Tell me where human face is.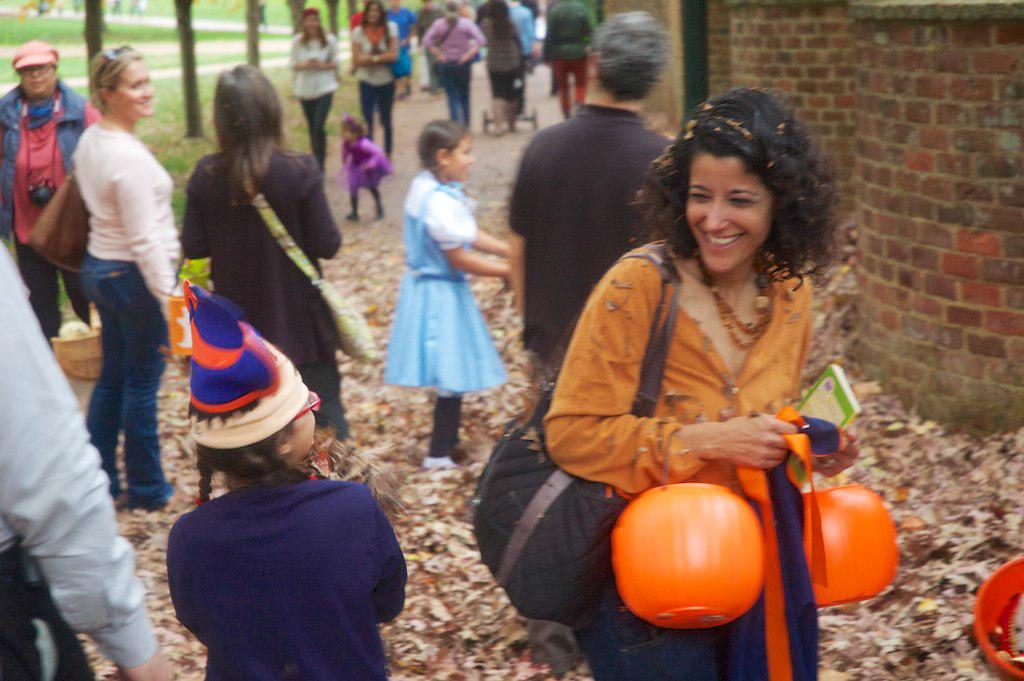
human face is at (left=452, top=134, right=473, bottom=183).
